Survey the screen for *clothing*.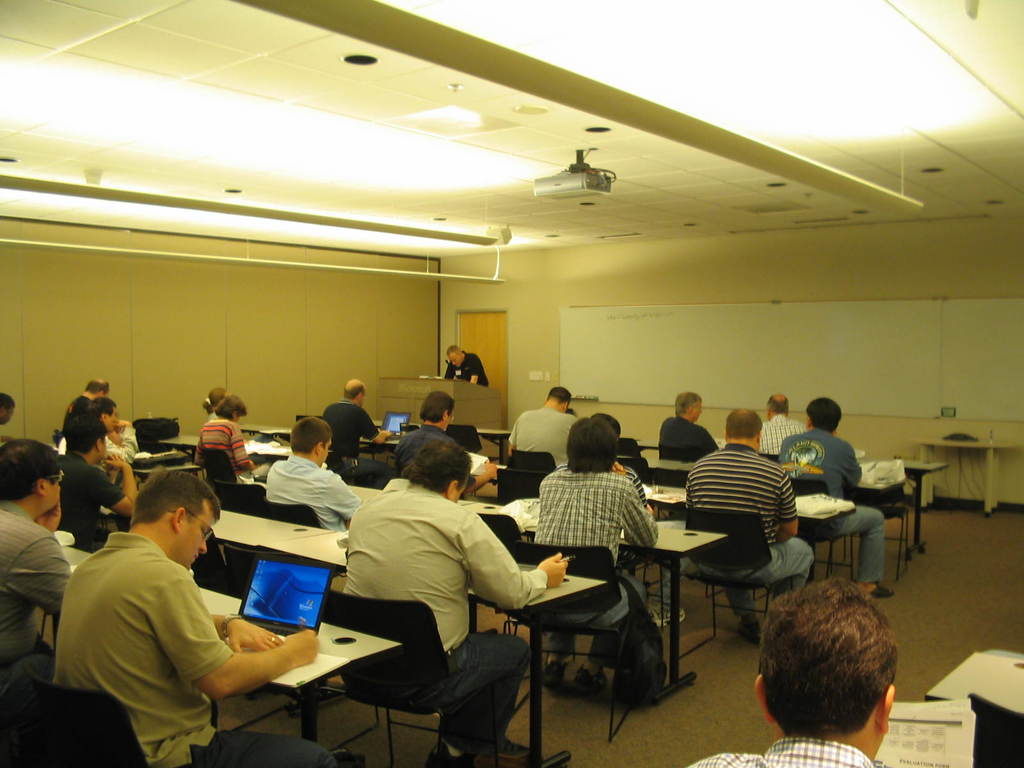
Survey found: <region>659, 414, 721, 463</region>.
